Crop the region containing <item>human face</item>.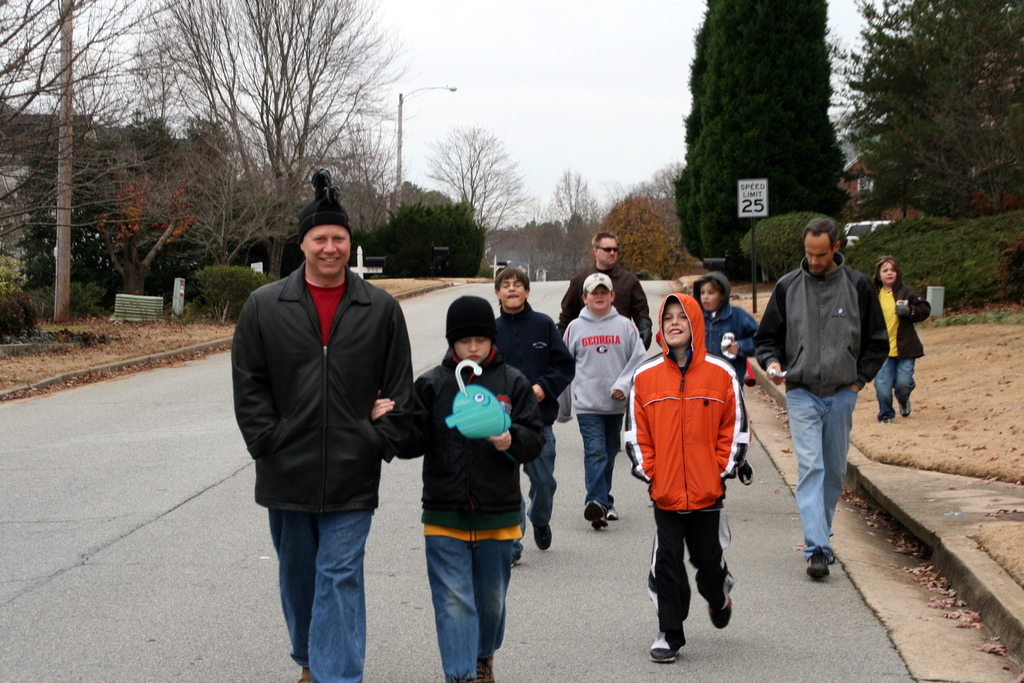
Crop region: x1=700 y1=282 x2=719 y2=311.
